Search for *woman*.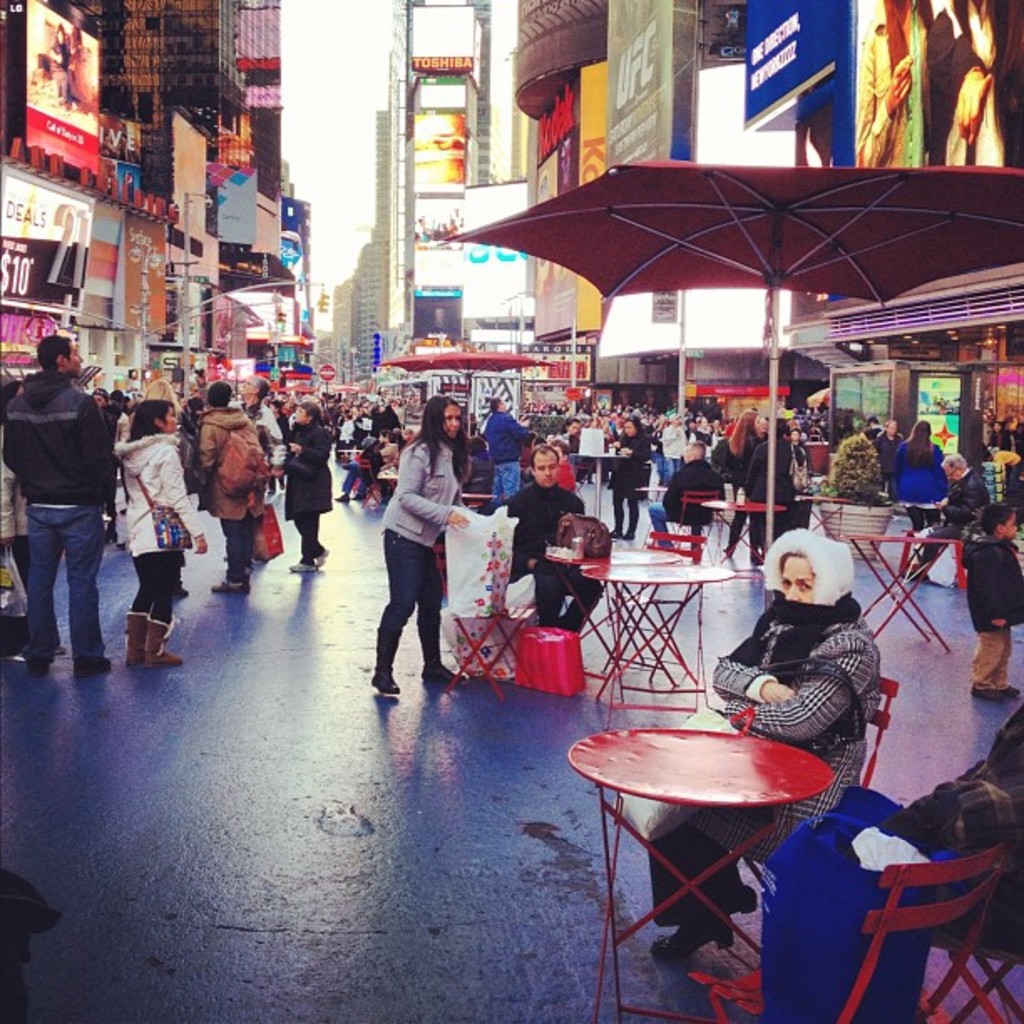
Found at [895,420,957,539].
